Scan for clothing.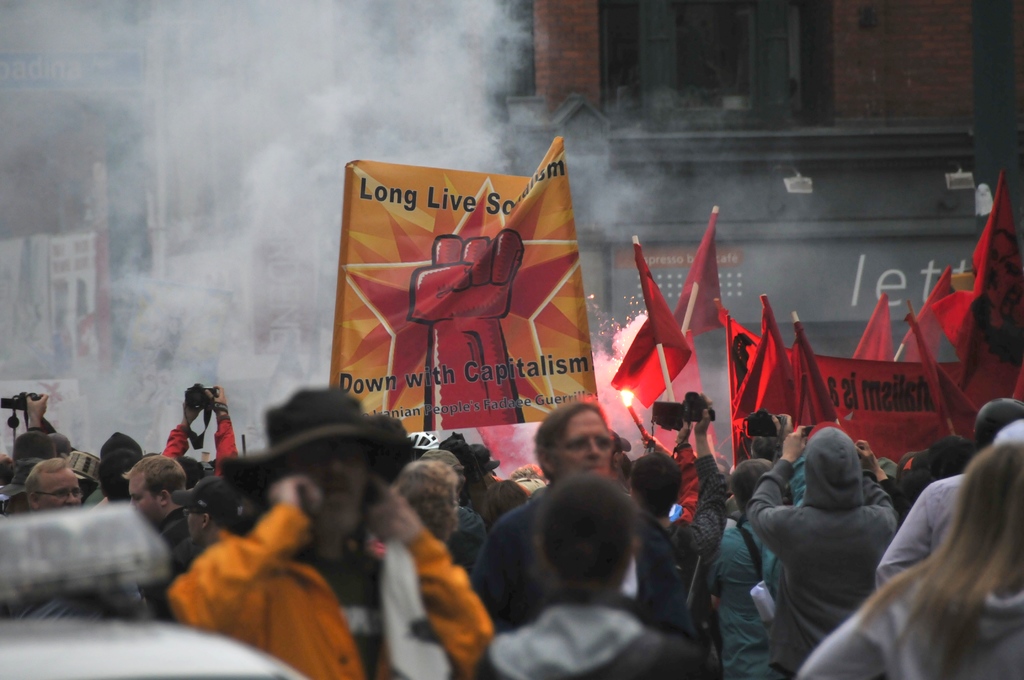
Scan result: (x1=757, y1=485, x2=899, y2=633).
